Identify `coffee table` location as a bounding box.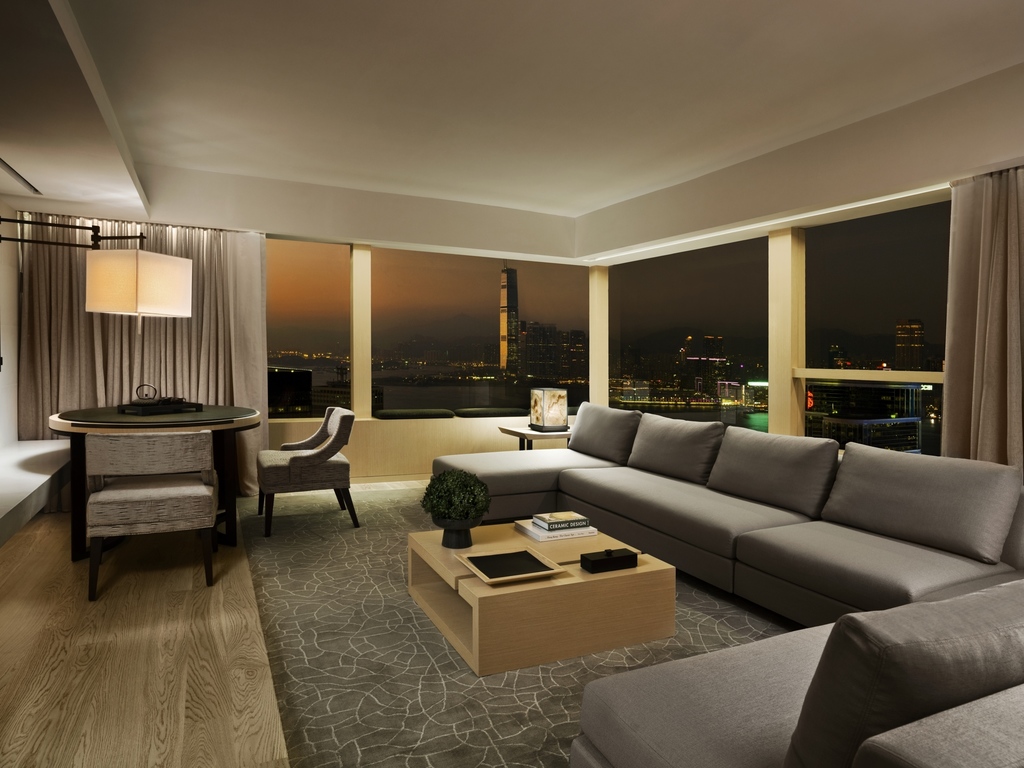
[left=47, top=386, right=264, bottom=561].
